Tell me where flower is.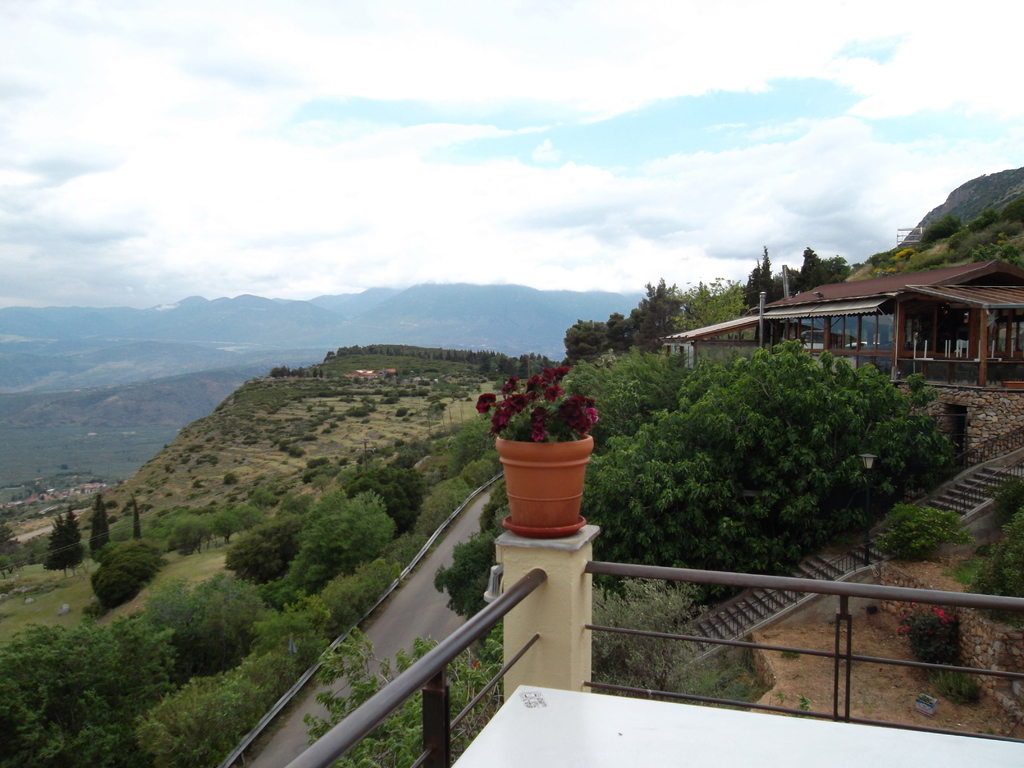
flower is at (502,382,513,396).
